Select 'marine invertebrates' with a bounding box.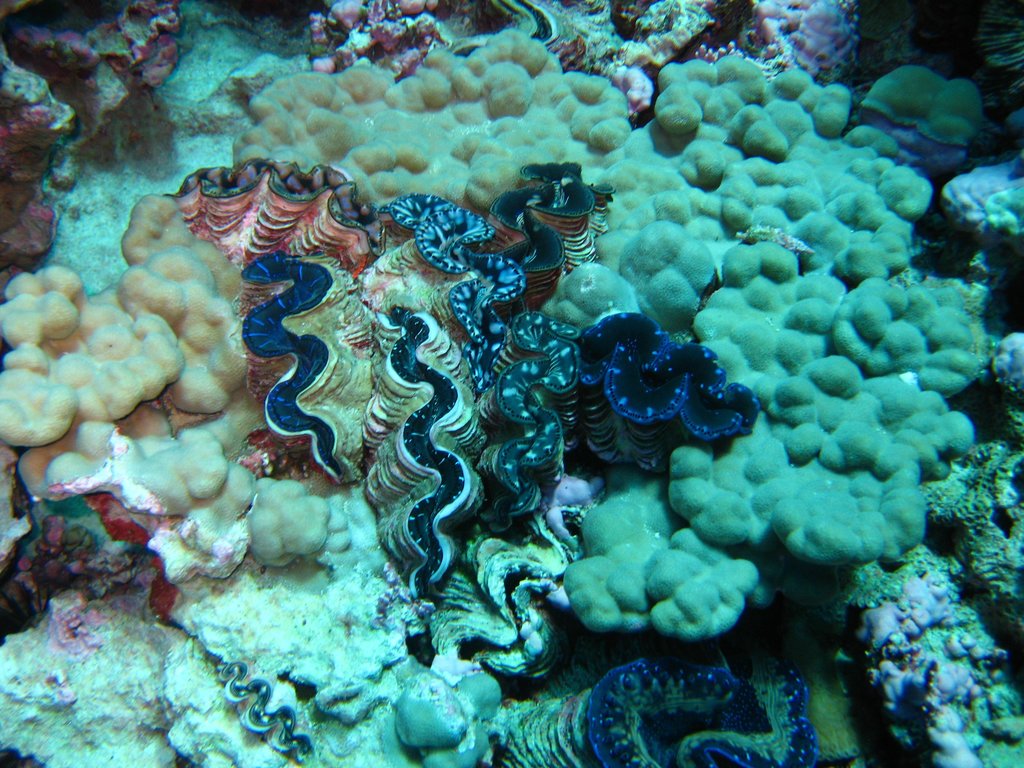
rect(676, 0, 867, 81).
